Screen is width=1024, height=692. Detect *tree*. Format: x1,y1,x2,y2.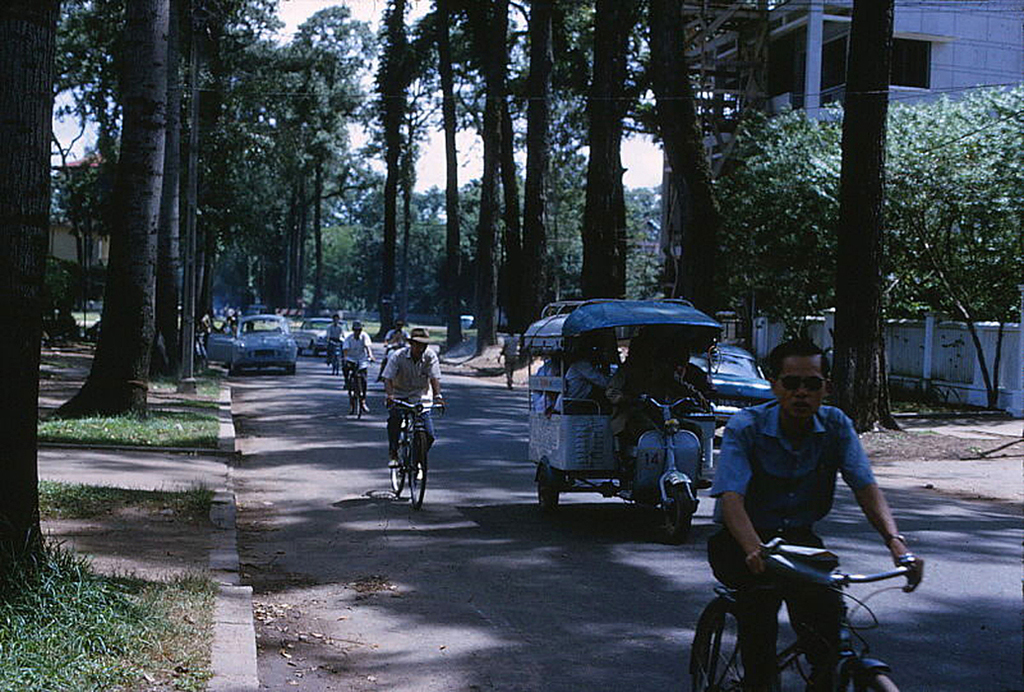
473,0,517,354.
